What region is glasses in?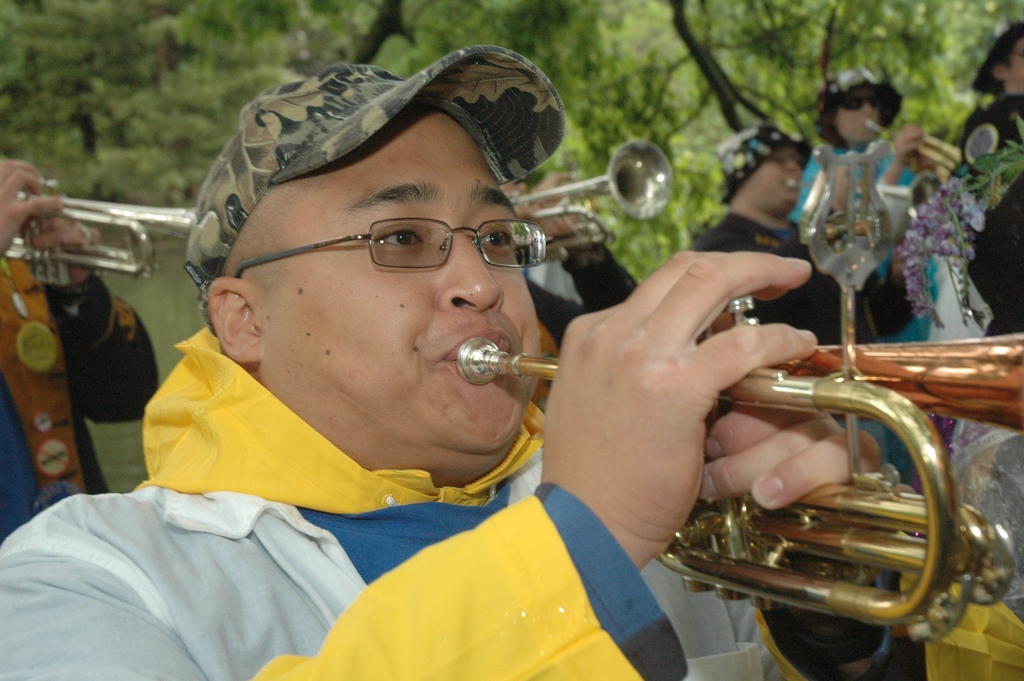
228:220:550:276.
